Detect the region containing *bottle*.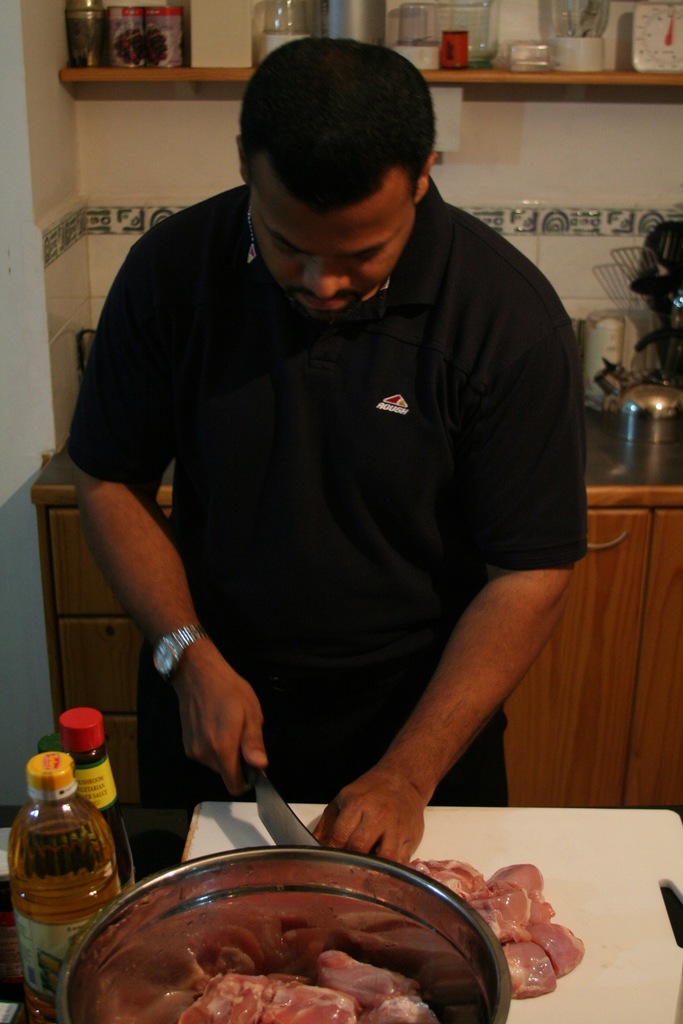
bbox(8, 751, 123, 1023).
